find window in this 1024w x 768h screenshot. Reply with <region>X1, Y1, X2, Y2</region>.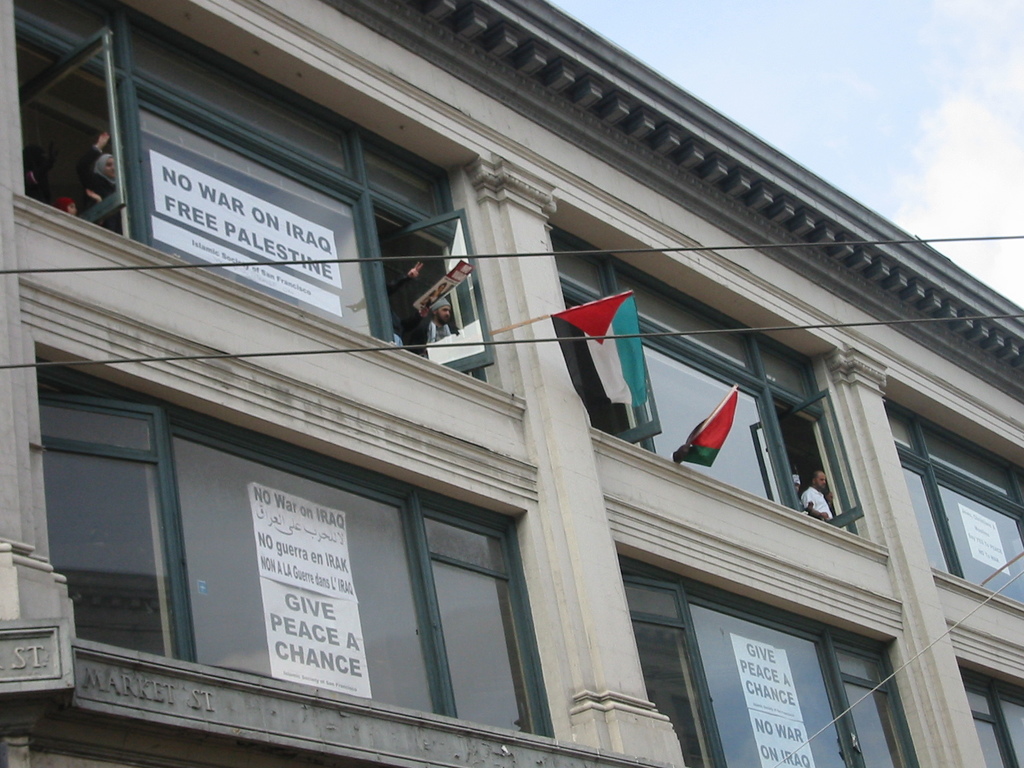
<region>567, 287, 650, 447</region>.
